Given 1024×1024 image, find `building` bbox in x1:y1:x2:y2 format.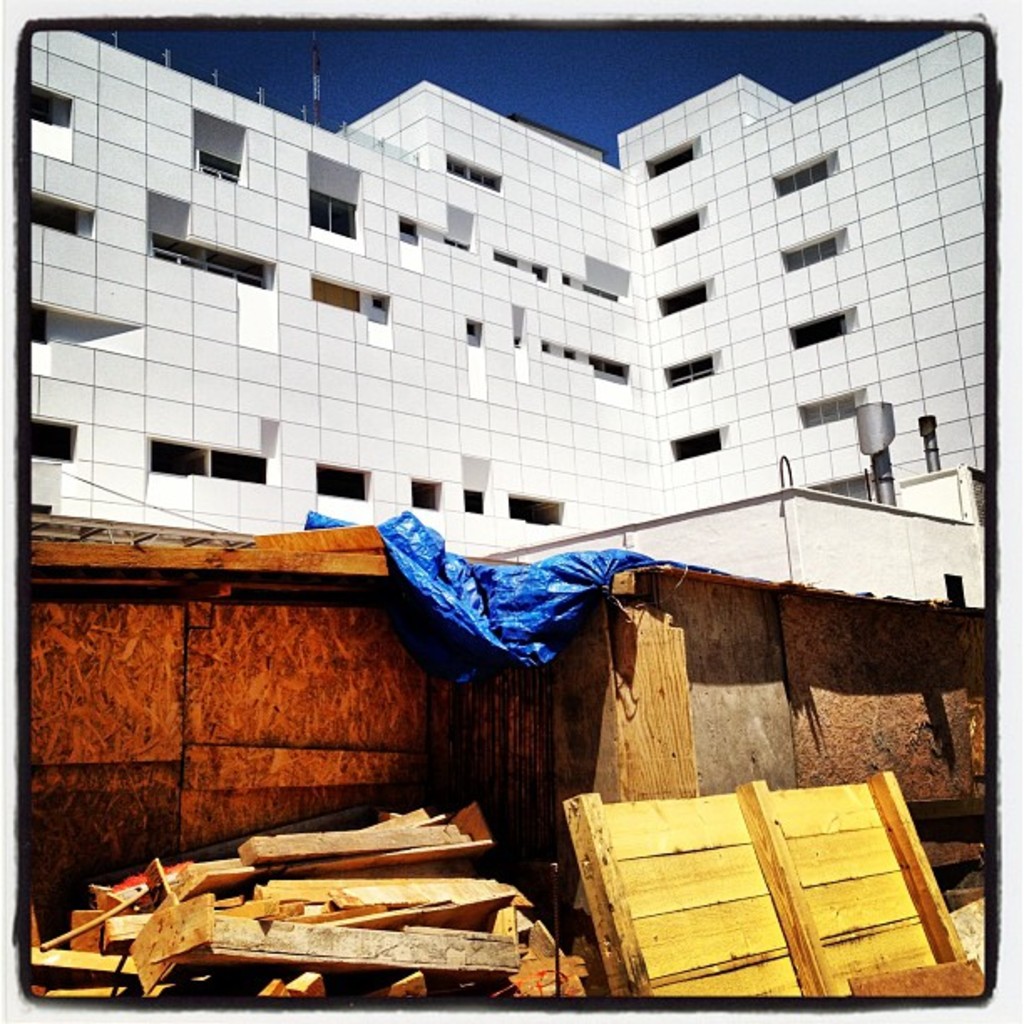
22:25:991:611.
